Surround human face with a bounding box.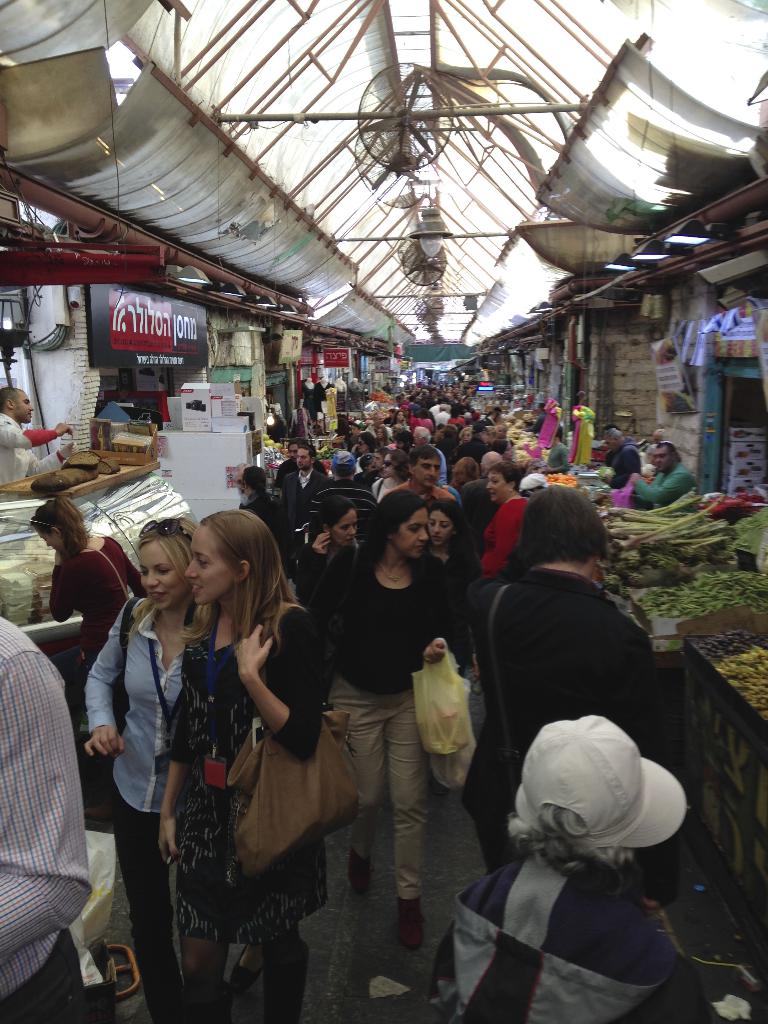
x1=413 y1=462 x2=436 y2=492.
